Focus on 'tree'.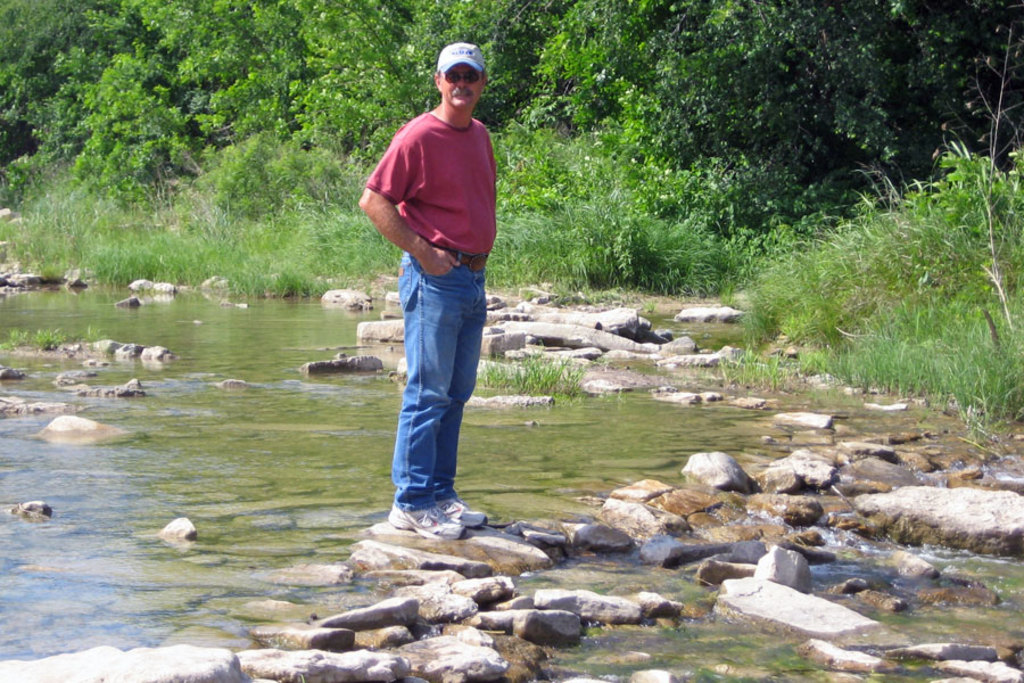
Focused at bbox=[0, 1, 88, 149].
